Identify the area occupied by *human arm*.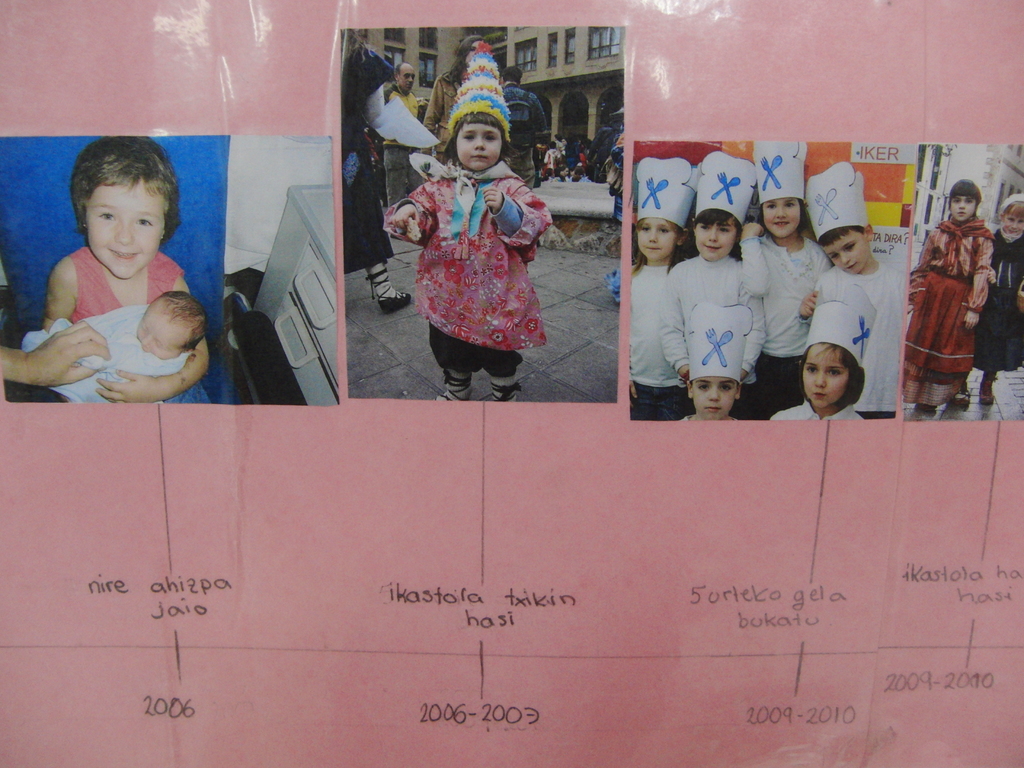
Area: <bbox>533, 101, 547, 132</bbox>.
